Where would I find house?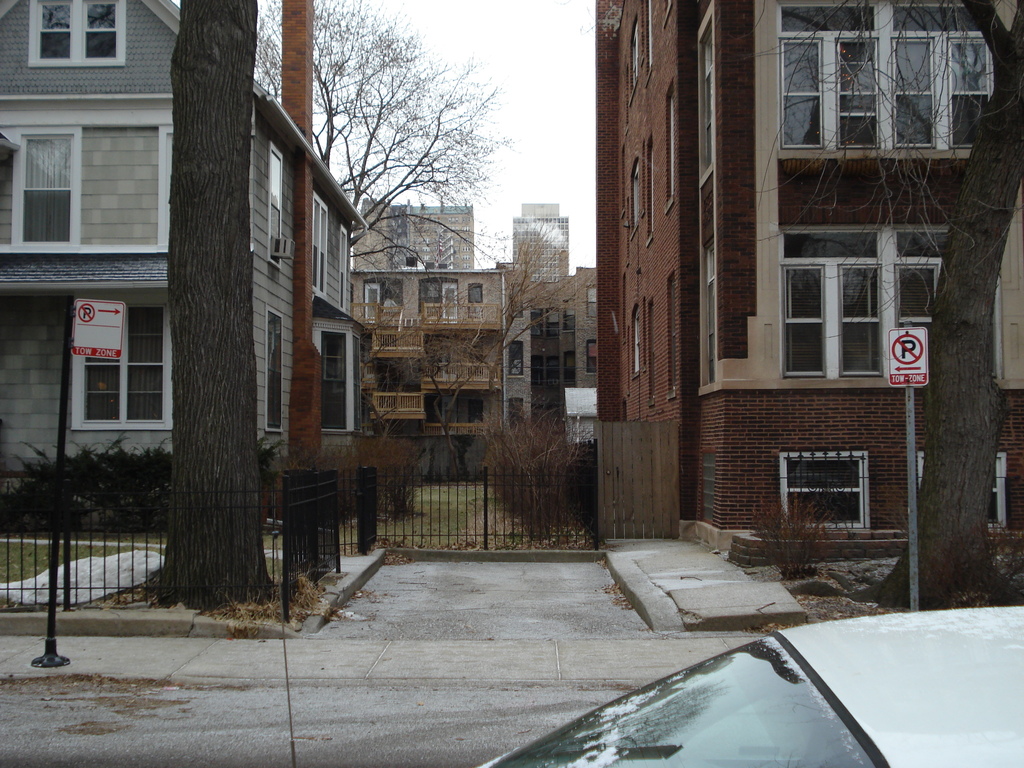
At 593,0,999,576.
